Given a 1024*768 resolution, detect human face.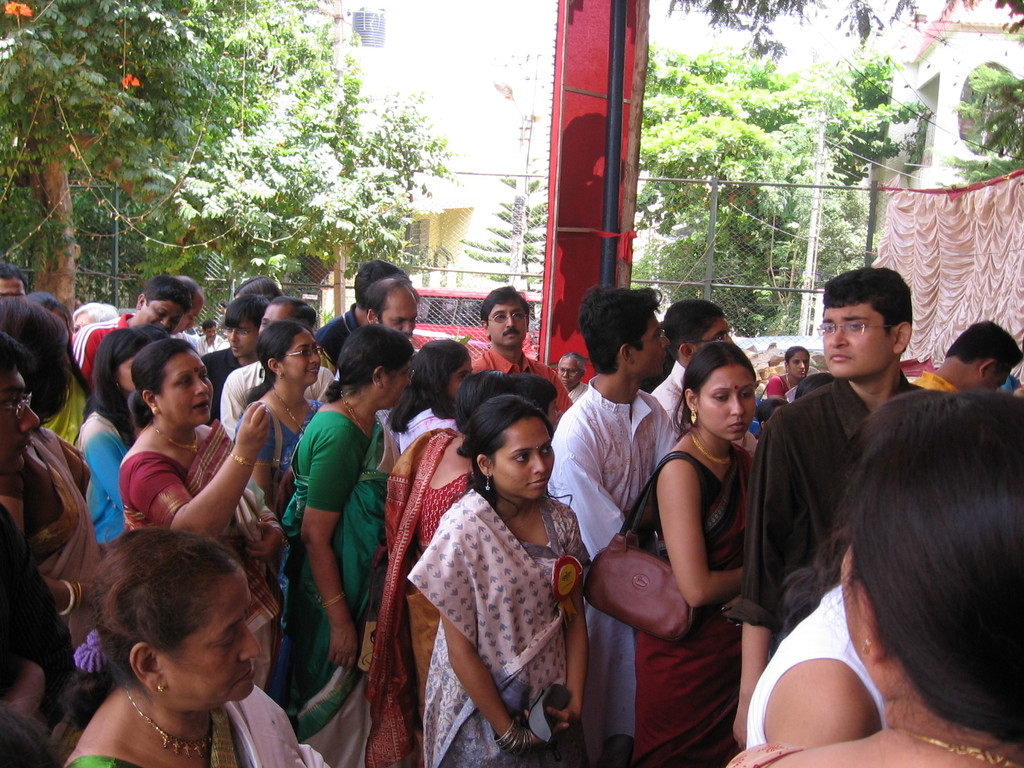
(175, 302, 202, 332).
